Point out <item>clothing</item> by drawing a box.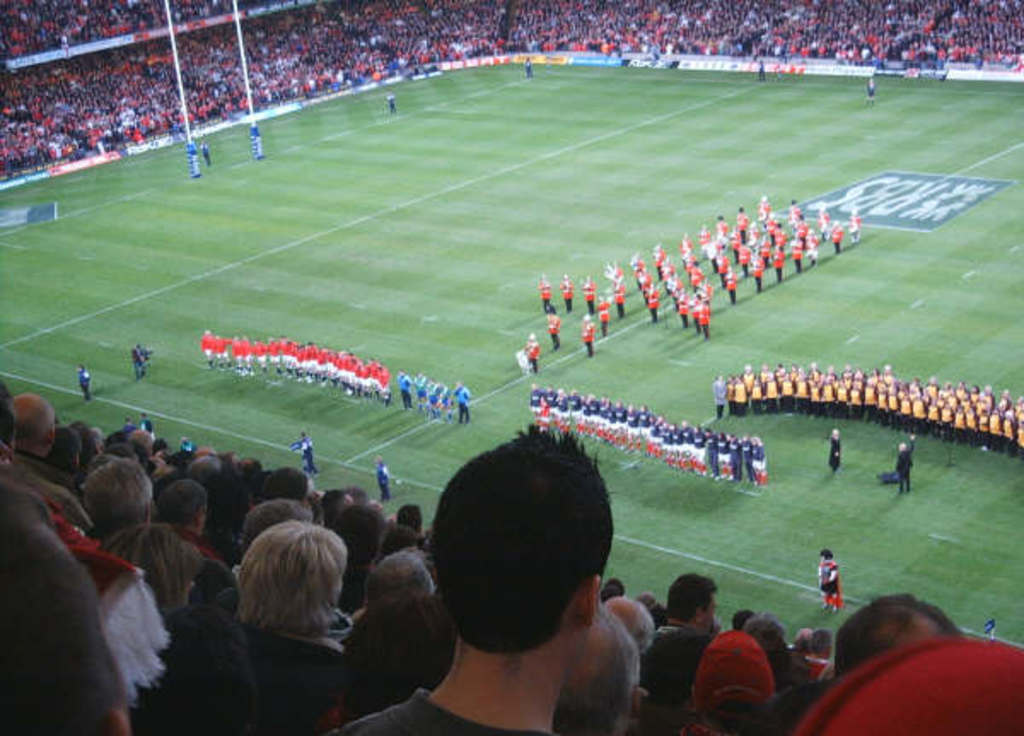
[693,430,708,475].
